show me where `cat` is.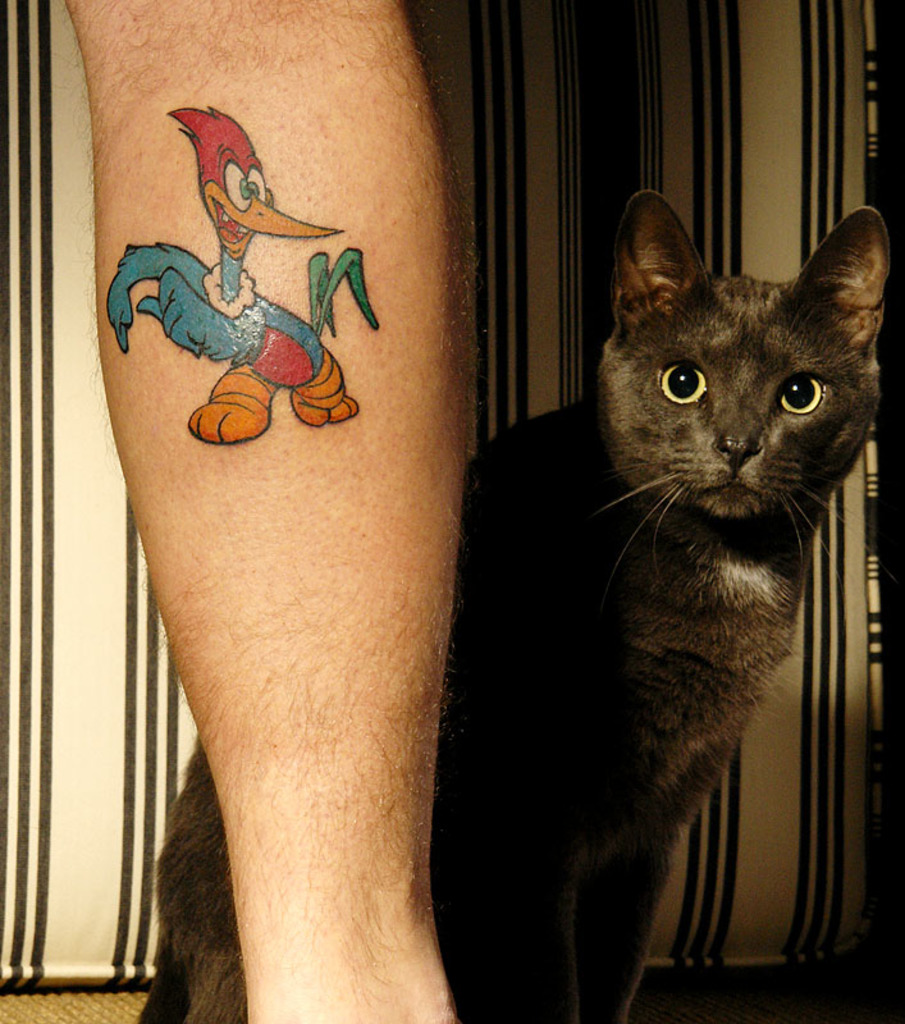
`cat` is at <box>116,192,904,1023</box>.
